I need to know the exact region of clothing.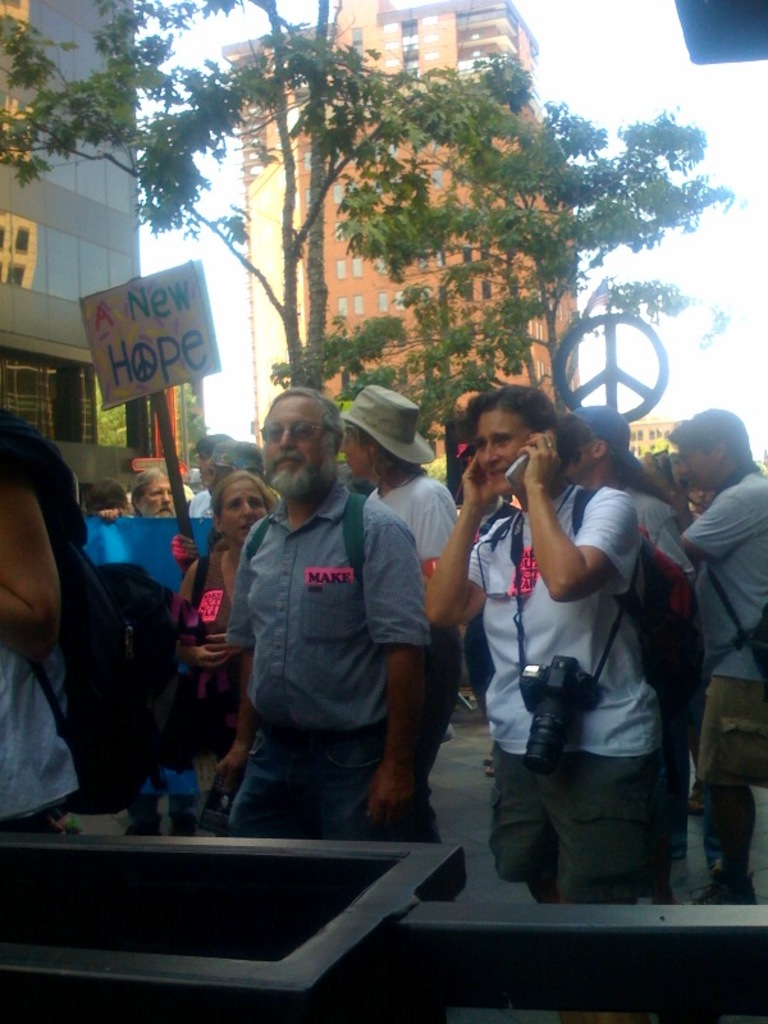
Region: <bbox>707, 481, 767, 809</bbox>.
